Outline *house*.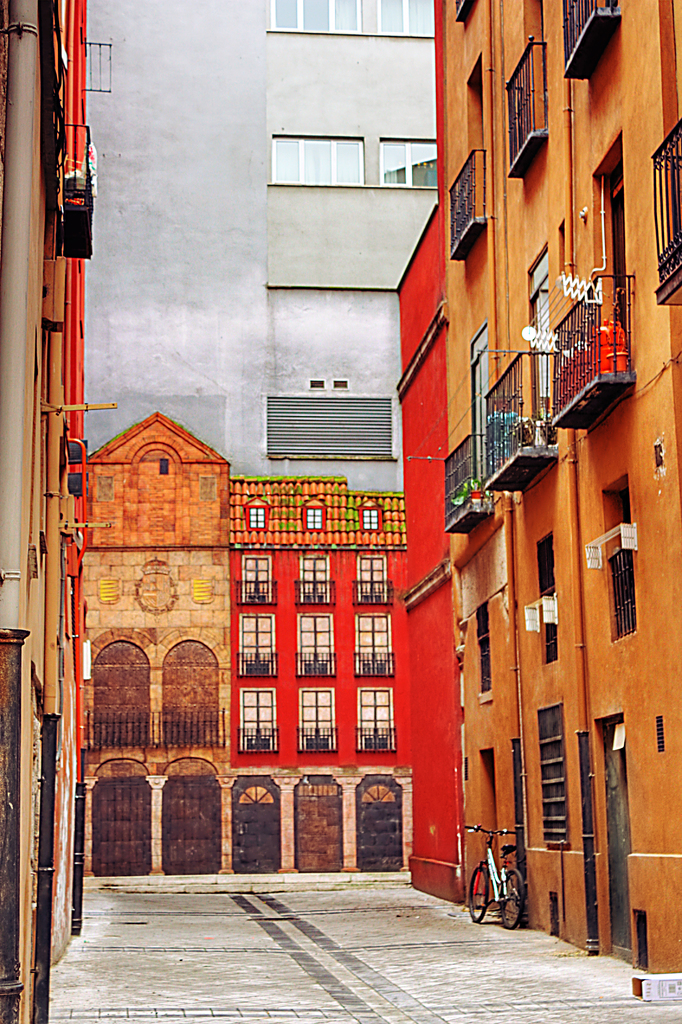
Outline: {"x1": 79, "y1": 414, "x2": 400, "y2": 876}.
